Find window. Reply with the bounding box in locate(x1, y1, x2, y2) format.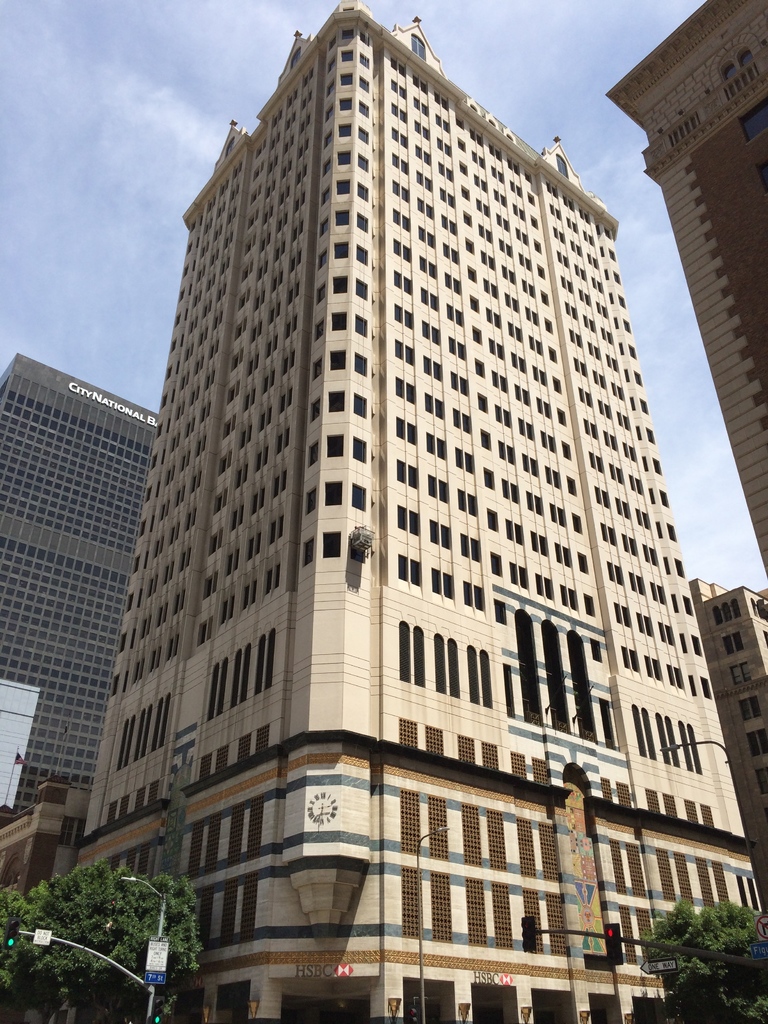
locate(340, 27, 352, 39).
